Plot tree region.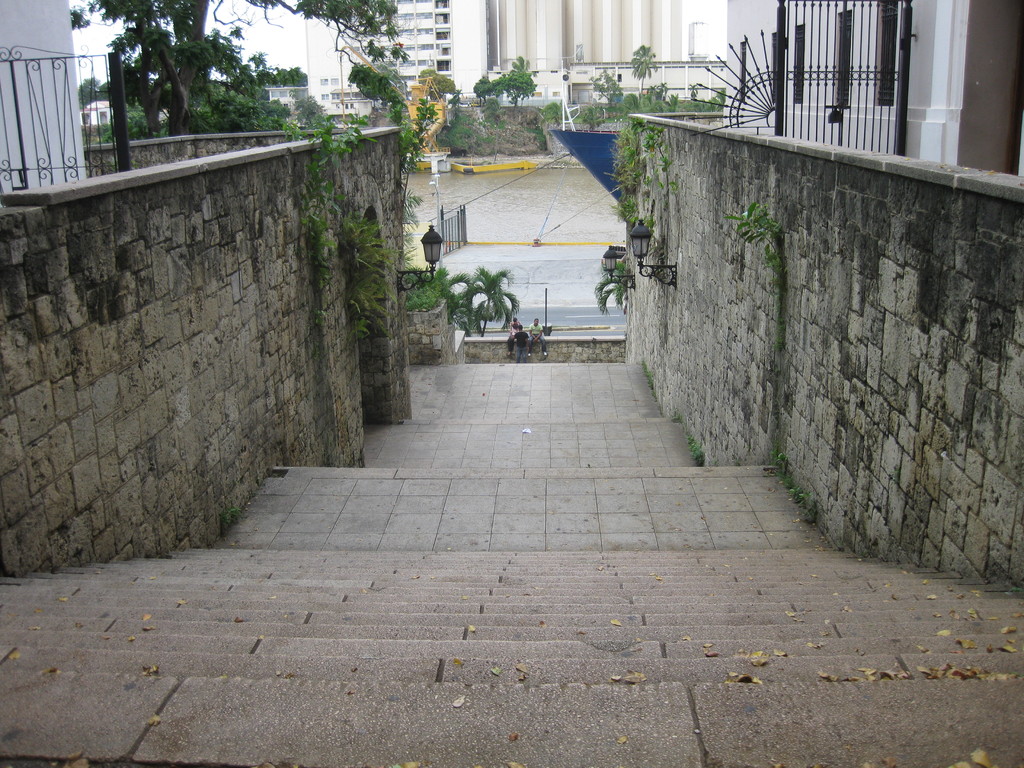
Plotted at <region>508, 72, 531, 109</region>.
